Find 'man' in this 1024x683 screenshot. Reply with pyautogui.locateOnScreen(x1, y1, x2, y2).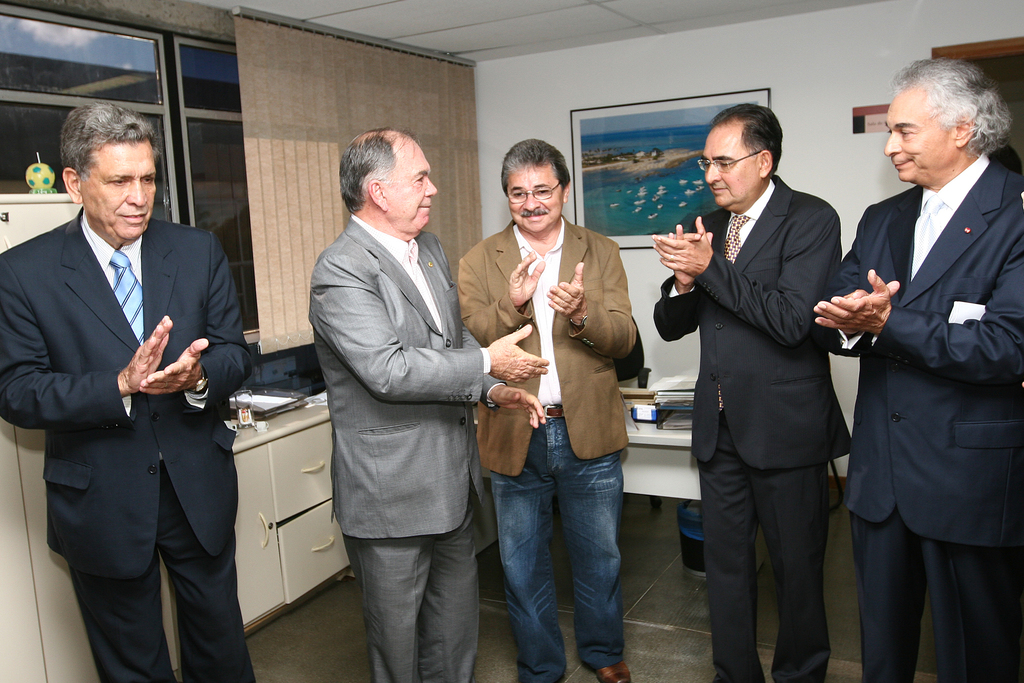
pyautogui.locateOnScreen(458, 136, 637, 682).
